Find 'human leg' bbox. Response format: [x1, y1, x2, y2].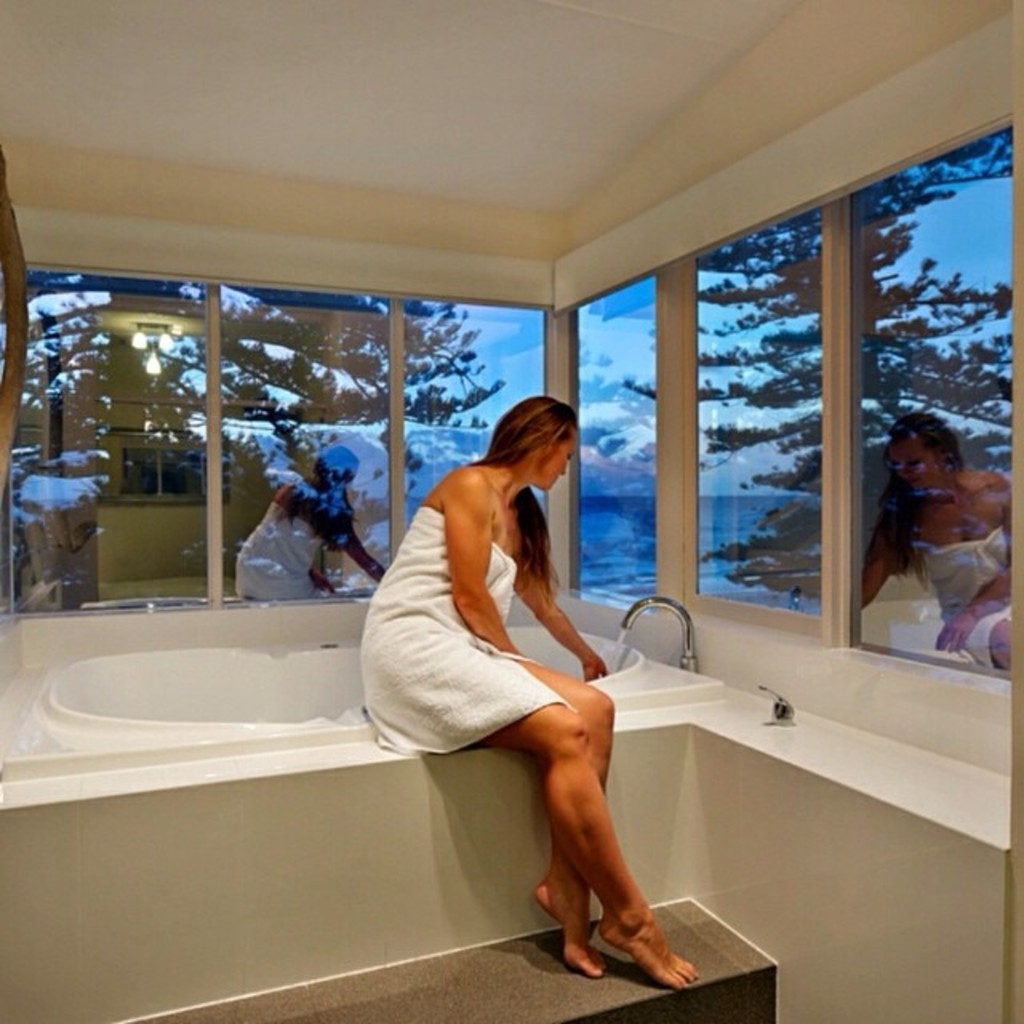
[477, 706, 704, 990].
